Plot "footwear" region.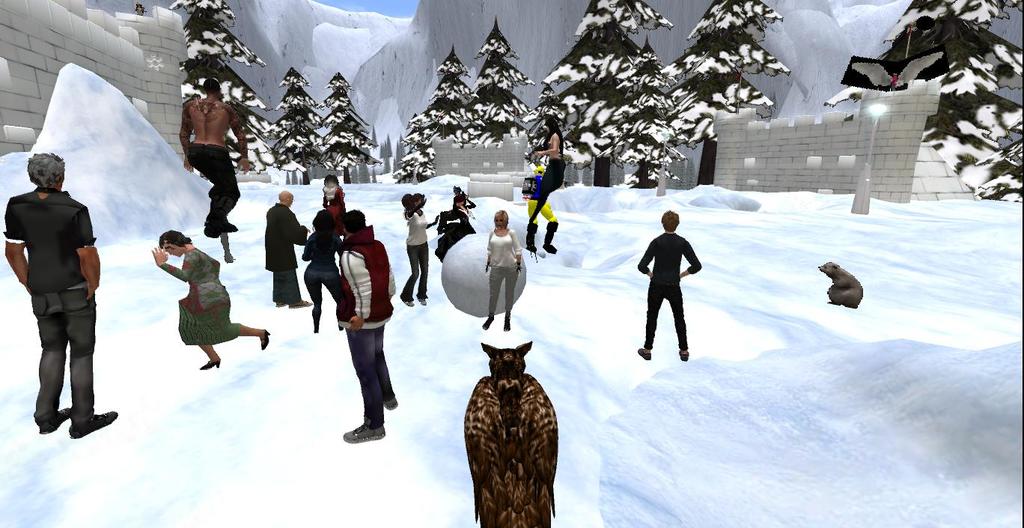
Plotted at 639 348 650 359.
